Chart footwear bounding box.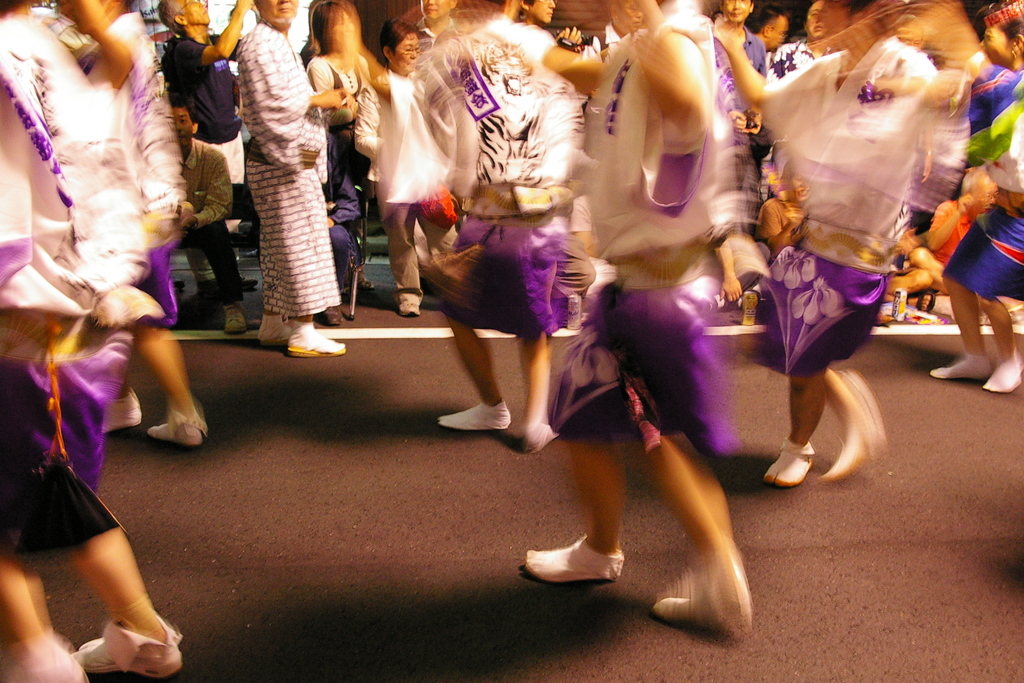
Charted: 325,305,343,325.
